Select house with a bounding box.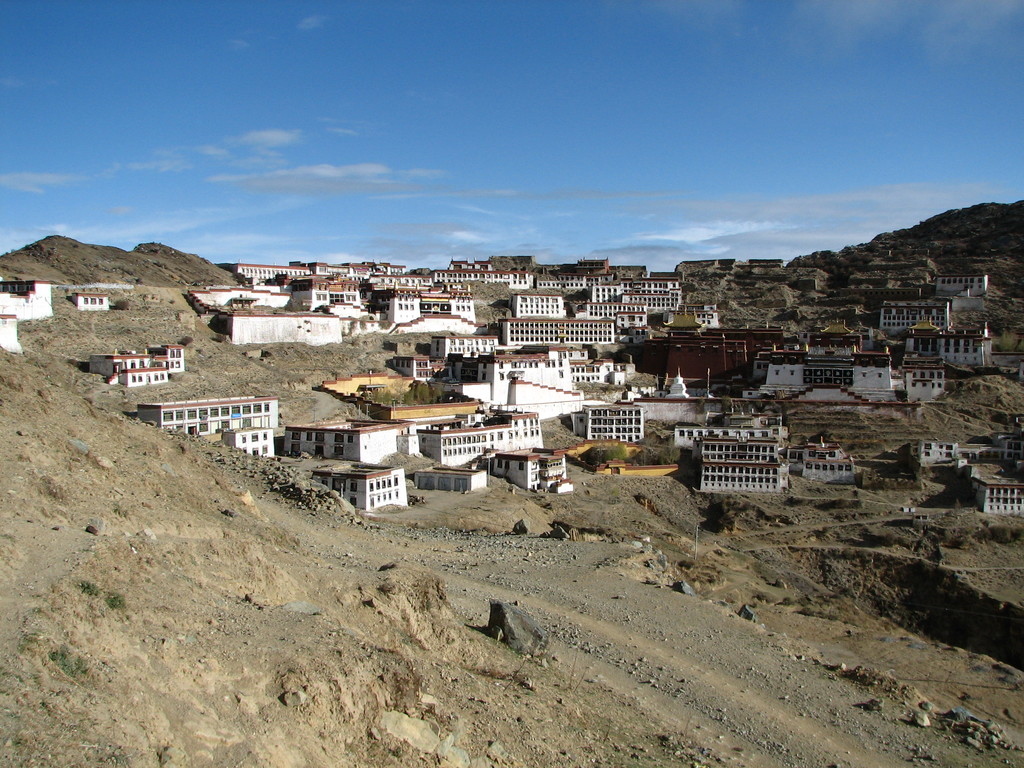
bbox=[136, 403, 278, 439].
